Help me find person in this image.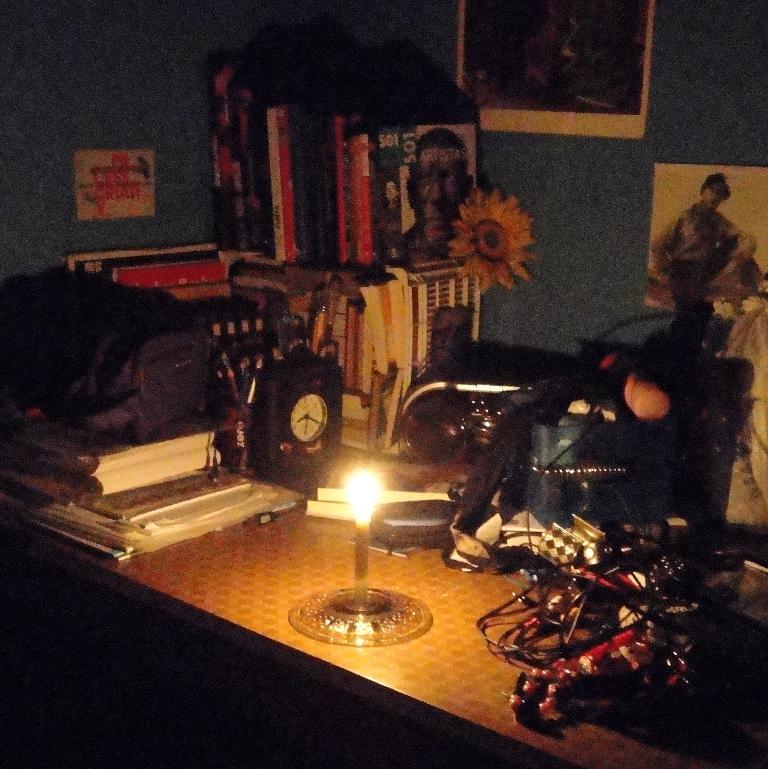
Found it: 656 170 757 363.
